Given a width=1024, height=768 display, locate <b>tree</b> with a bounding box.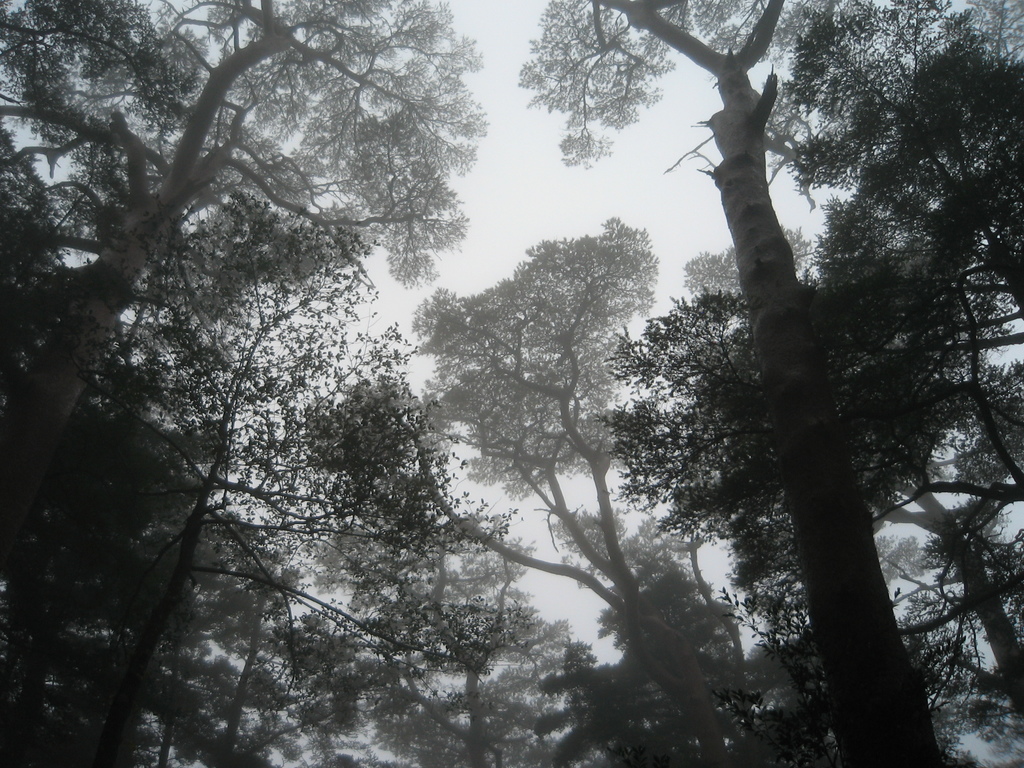
Located: {"left": 518, "top": 0, "right": 938, "bottom": 767}.
